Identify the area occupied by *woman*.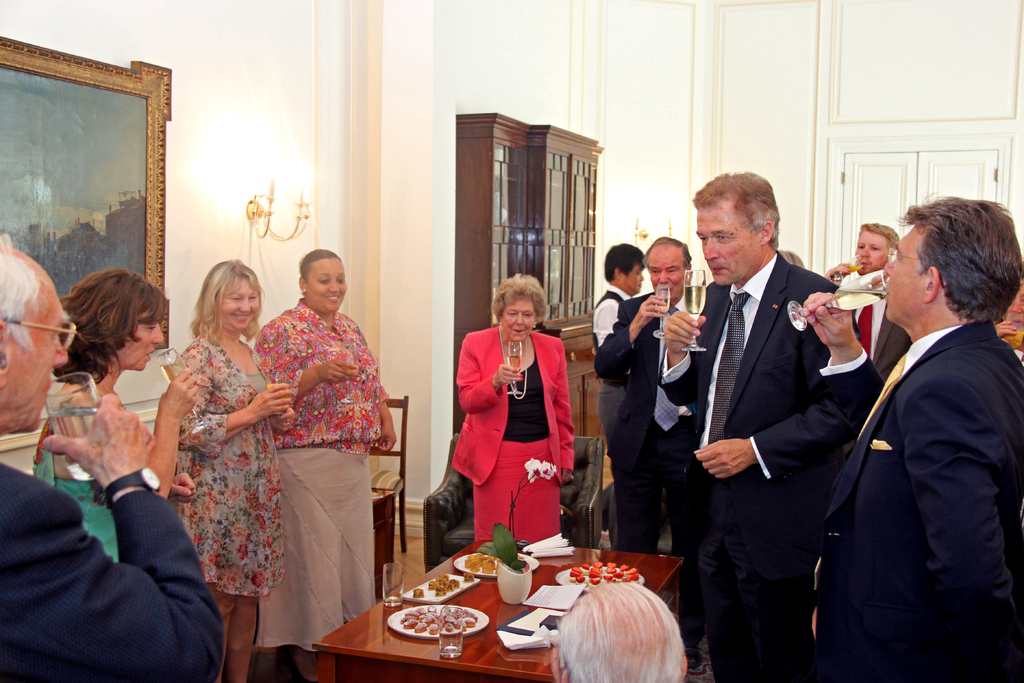
Area: <box>237,232,383,682</box>.
